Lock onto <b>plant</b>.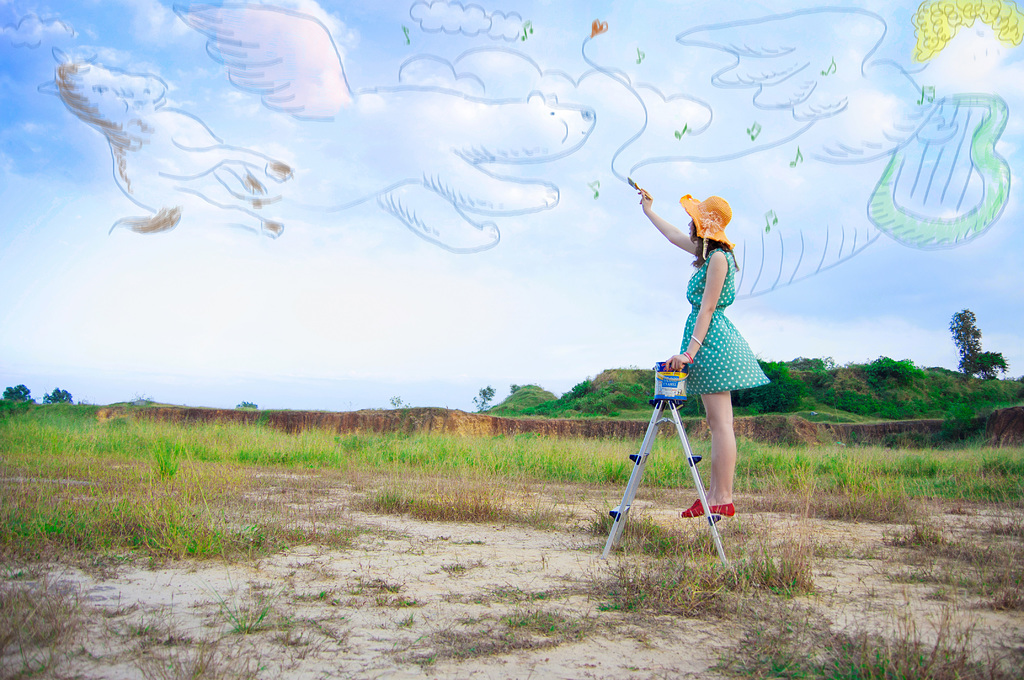
Locked: bbox=(0, 384, 32, 403).
